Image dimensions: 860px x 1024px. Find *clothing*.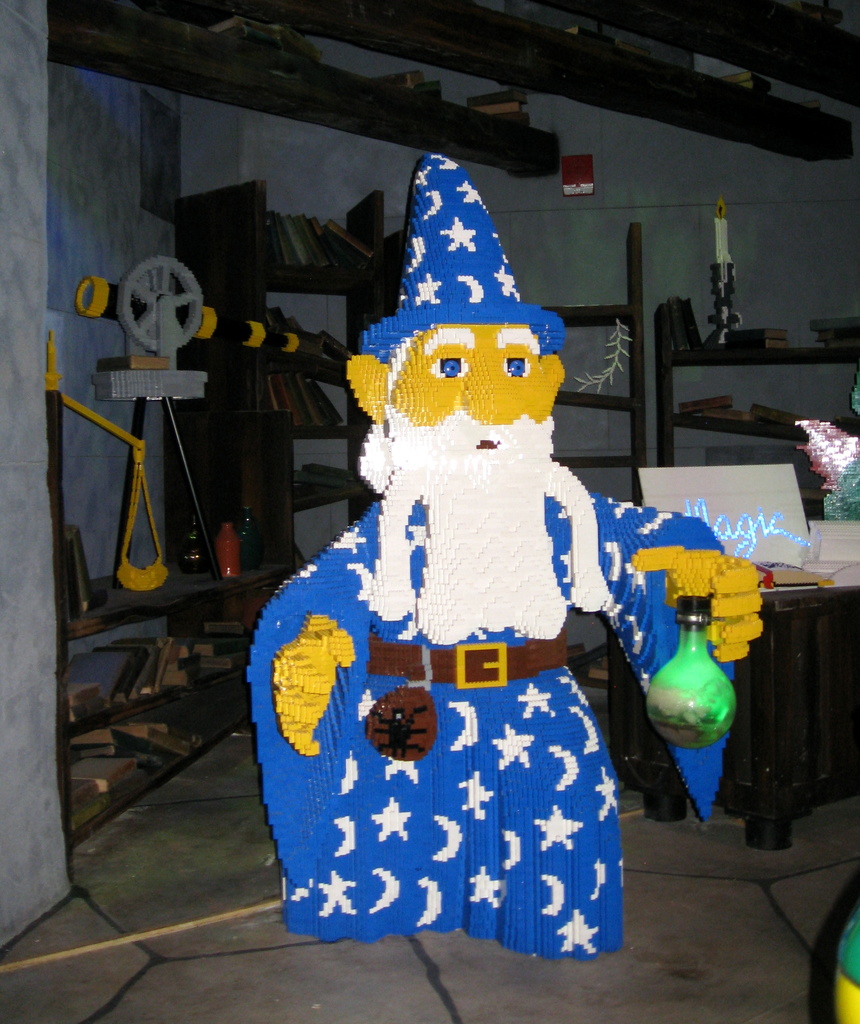
x1=252 y1=487 x2=738 y2=959.
